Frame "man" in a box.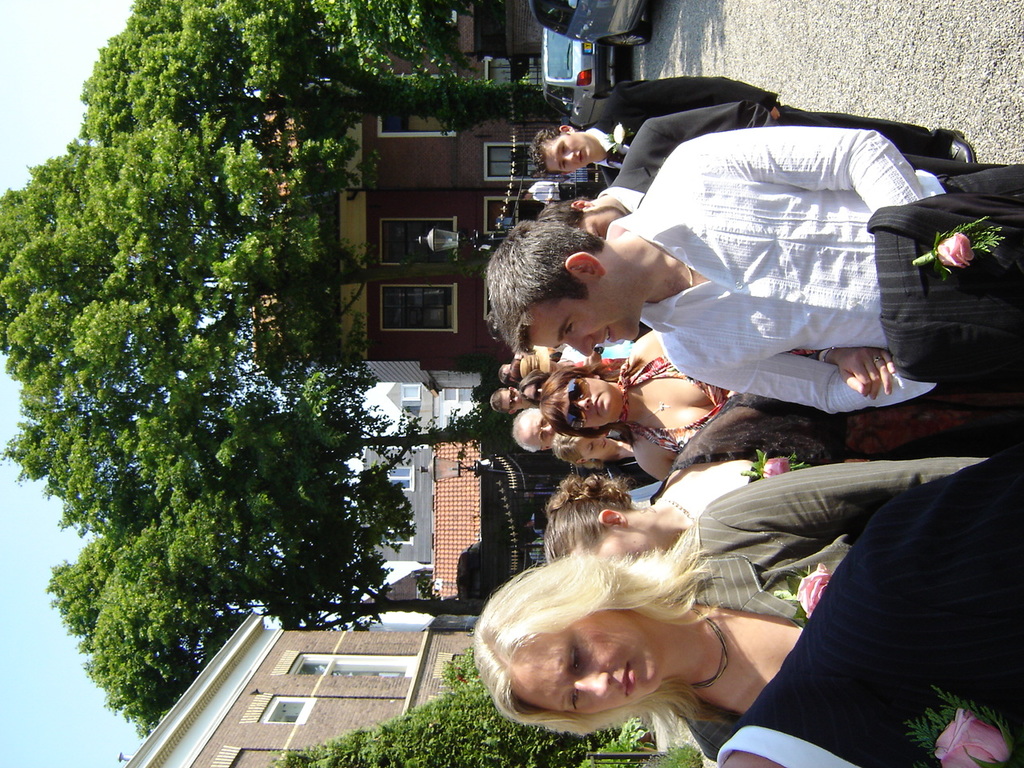
left=535, top=100, right=1007, bottom=242.
